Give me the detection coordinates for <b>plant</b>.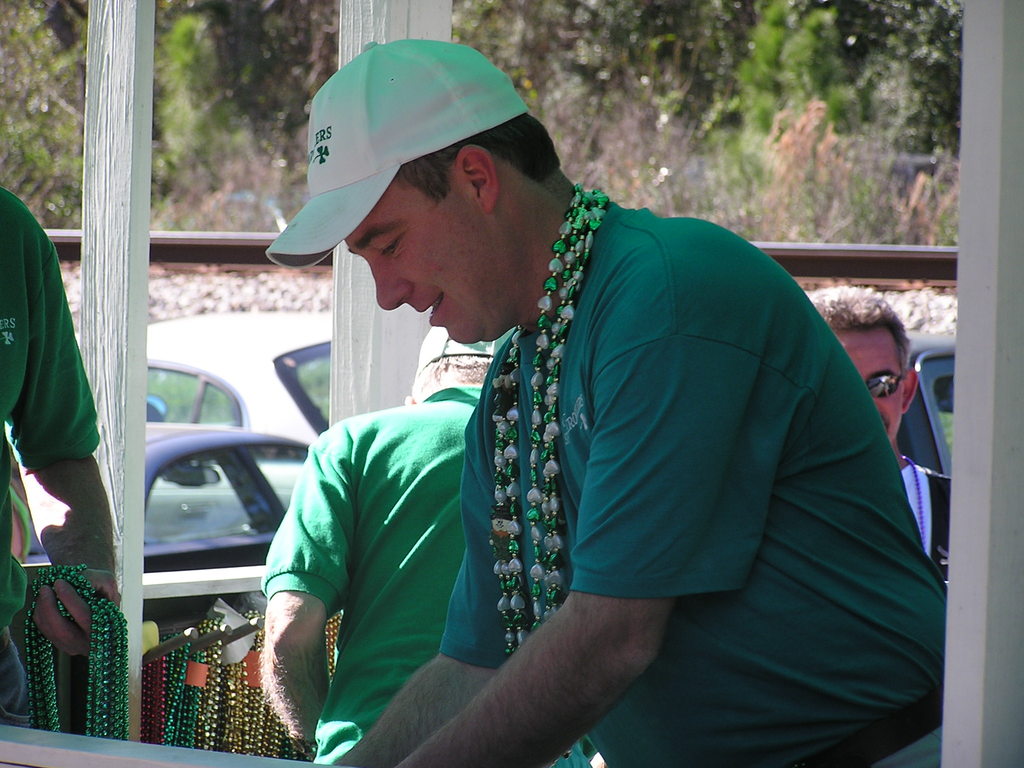
locate(691, 2, 896, 155).
